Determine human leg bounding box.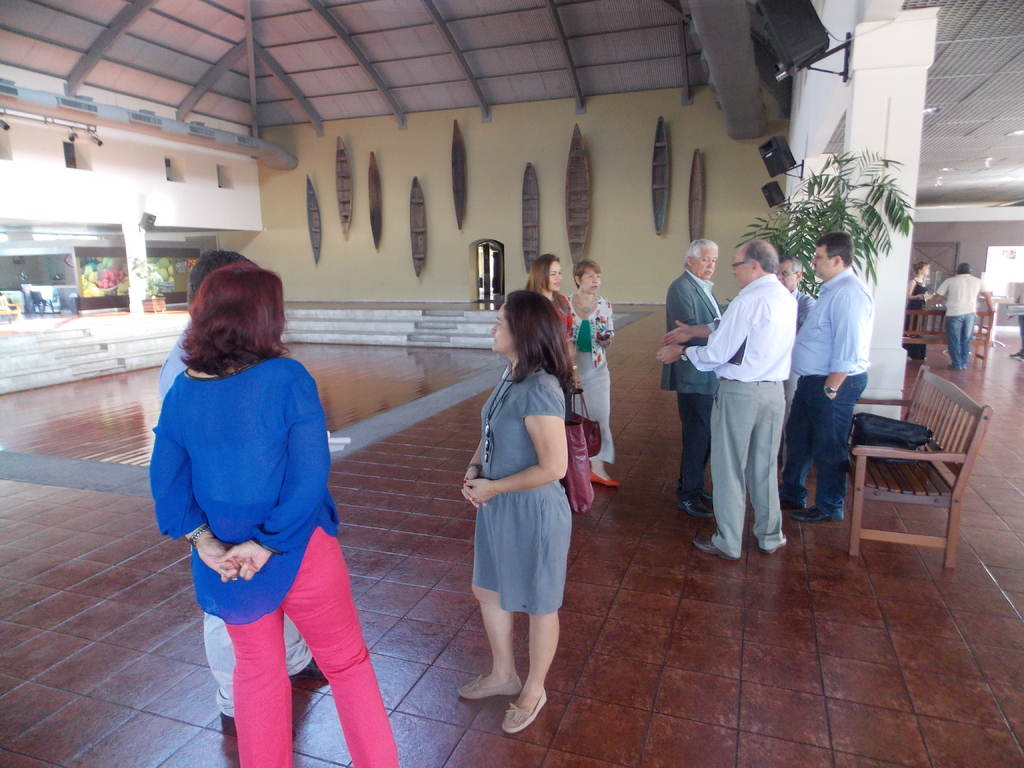
Determined: box=[675, 396, 714, 515].
